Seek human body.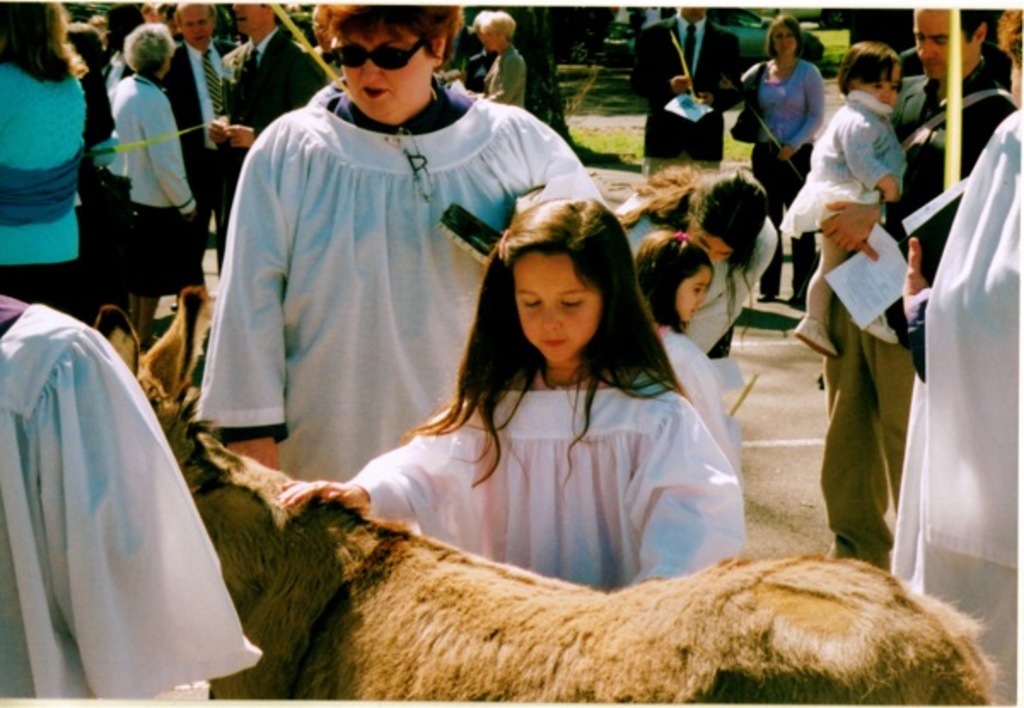
bbox=(637, 239, 727, 450).
